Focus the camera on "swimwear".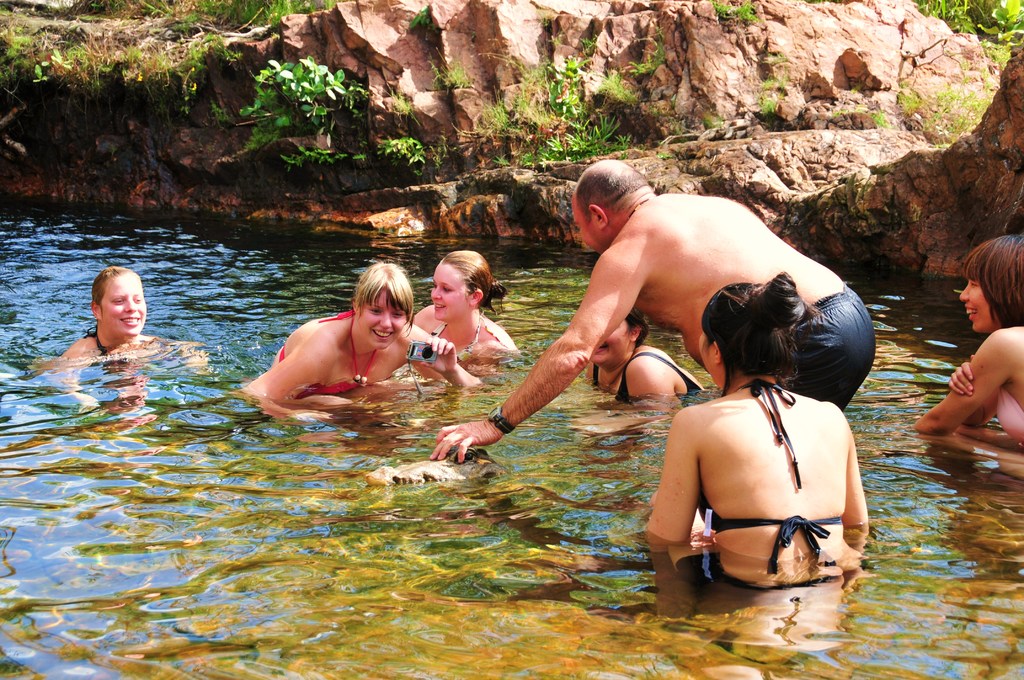
Focus region: (x1=280, y1=305, x2=383, y2=394).
